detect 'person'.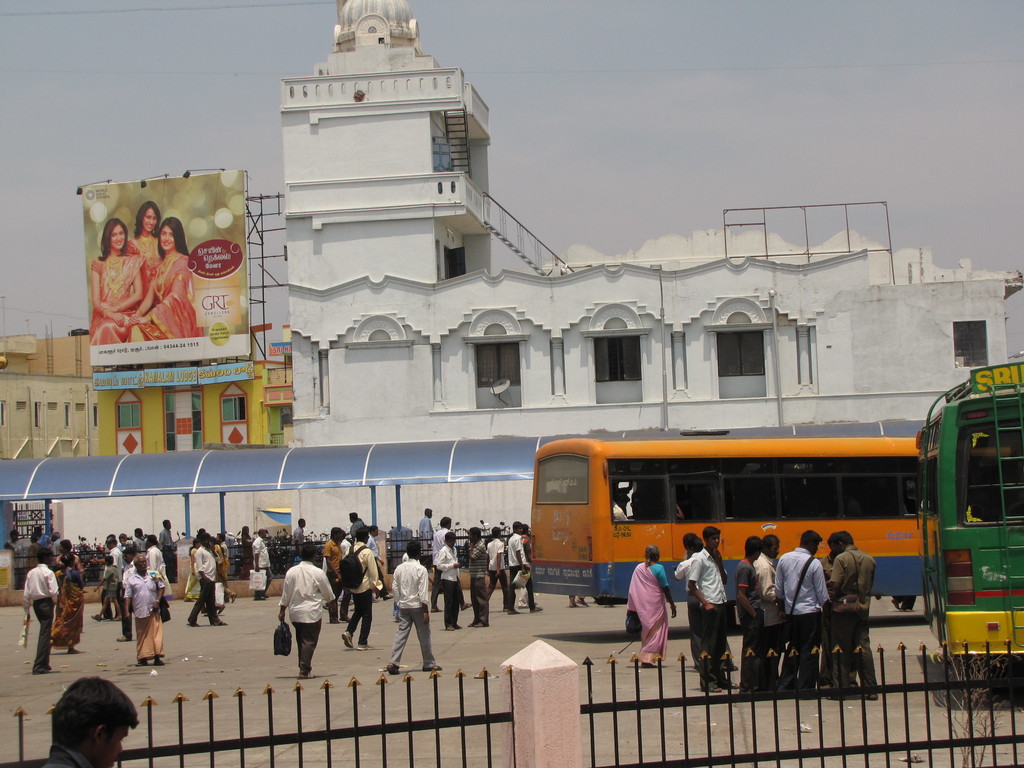
Detected at (x1=687, y1=525, x2=740, y2=691).
